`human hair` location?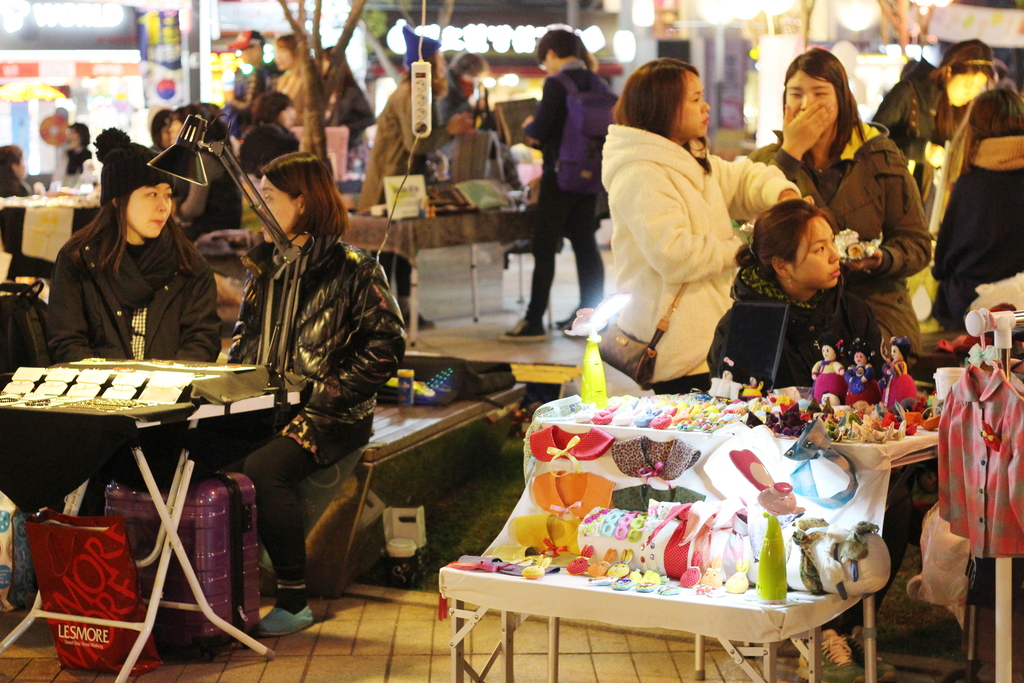
l=68, t=206, r=202, b=276
